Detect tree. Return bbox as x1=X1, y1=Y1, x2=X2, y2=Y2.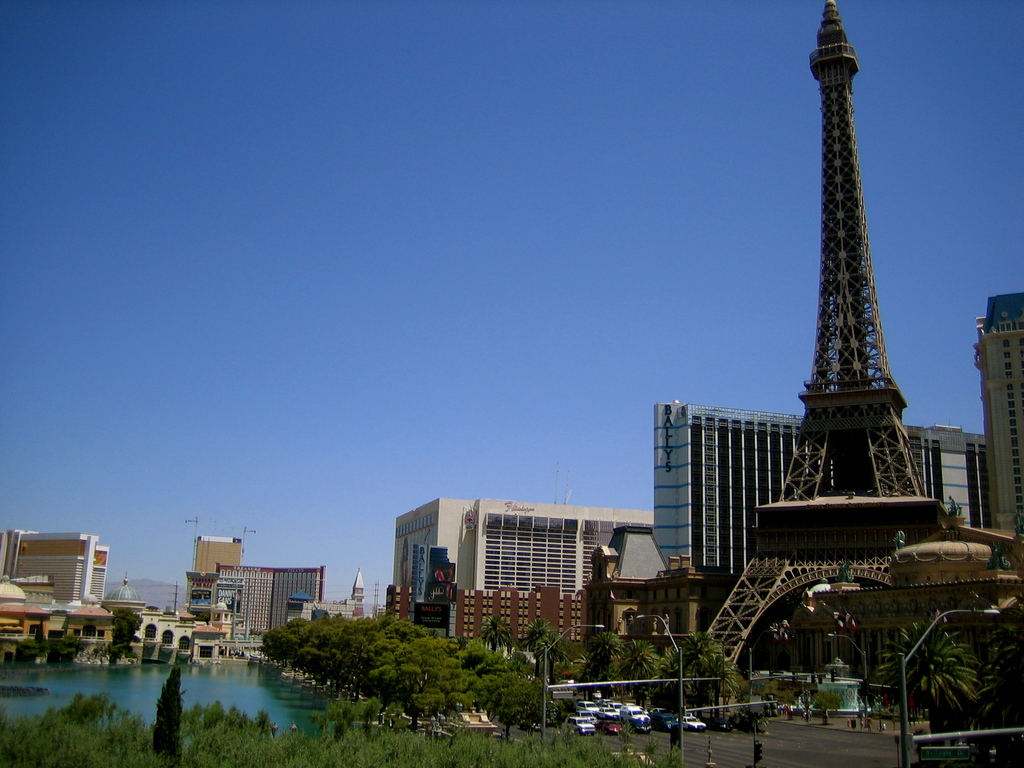
x1=157, y1=671, x2=190, y2=767.
